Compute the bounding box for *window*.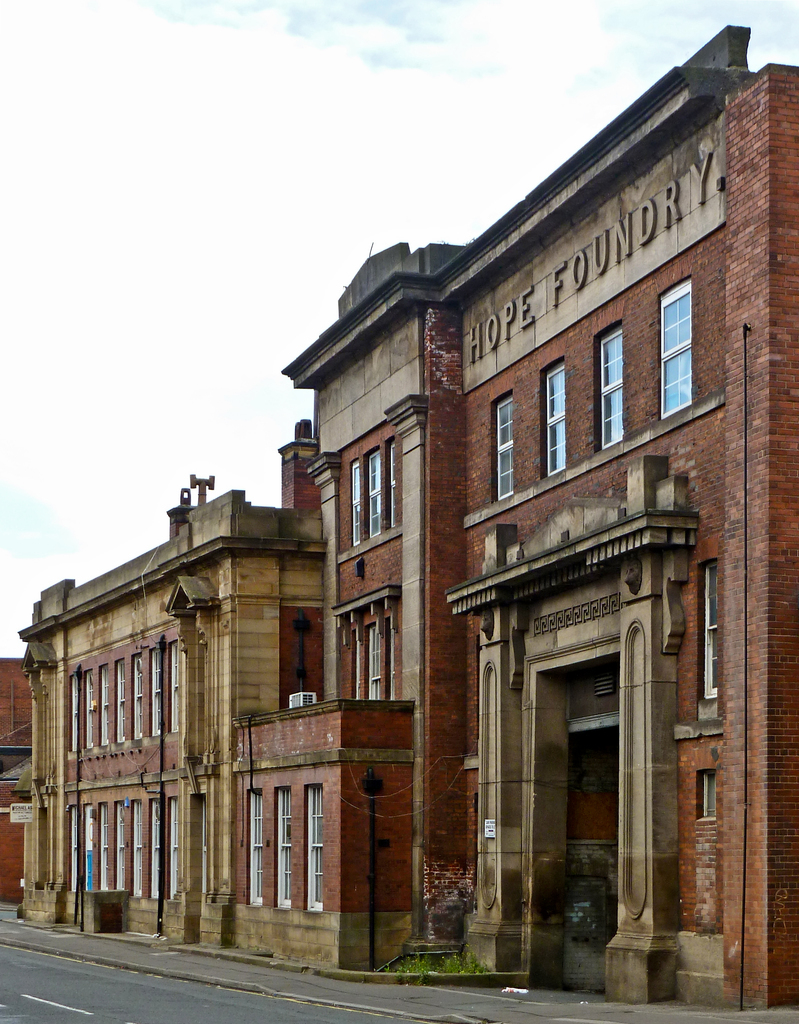
Rect(343, 461, 365, 543).
